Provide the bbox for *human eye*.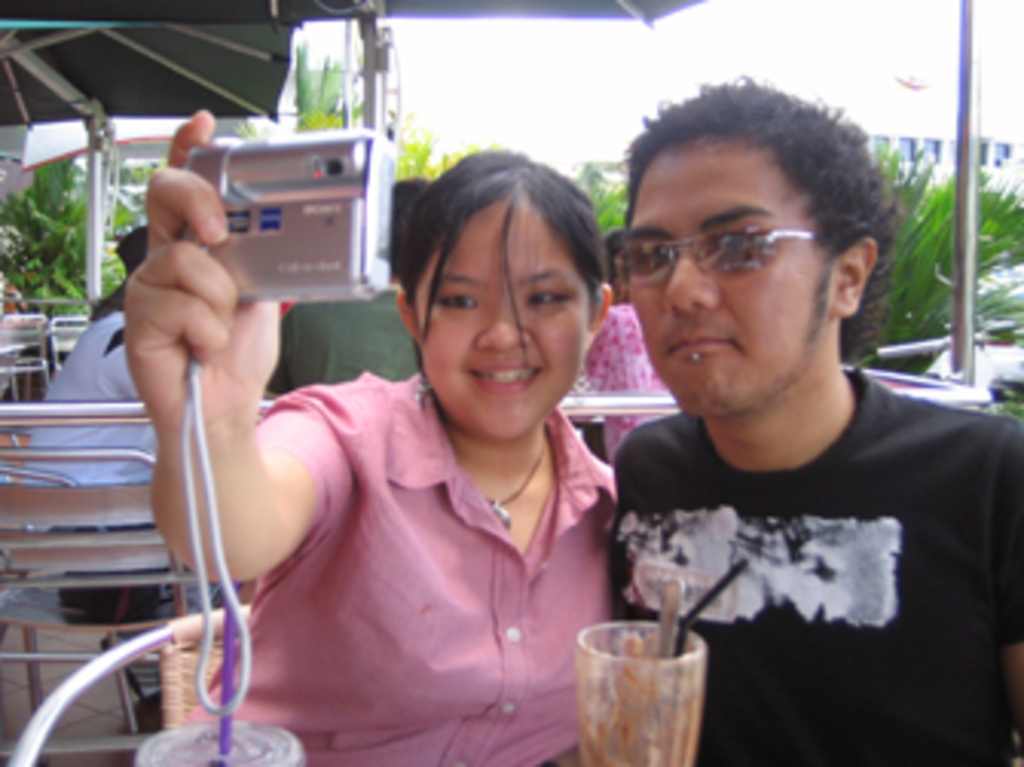
bbox=(434, 284, 477, 312).
